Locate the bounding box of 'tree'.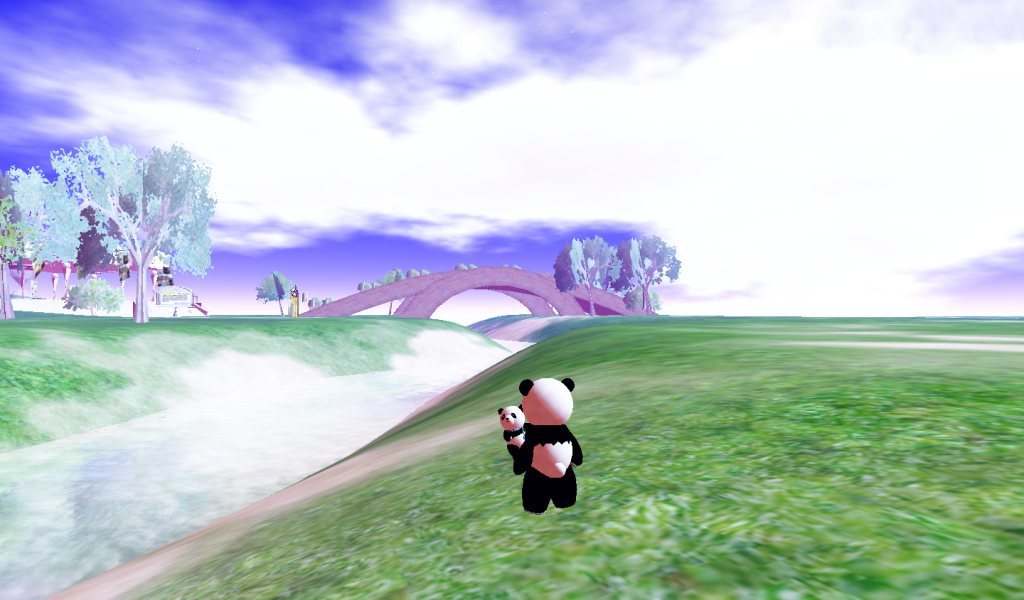
Bounding box: detection(557, 230, 621, 317).
